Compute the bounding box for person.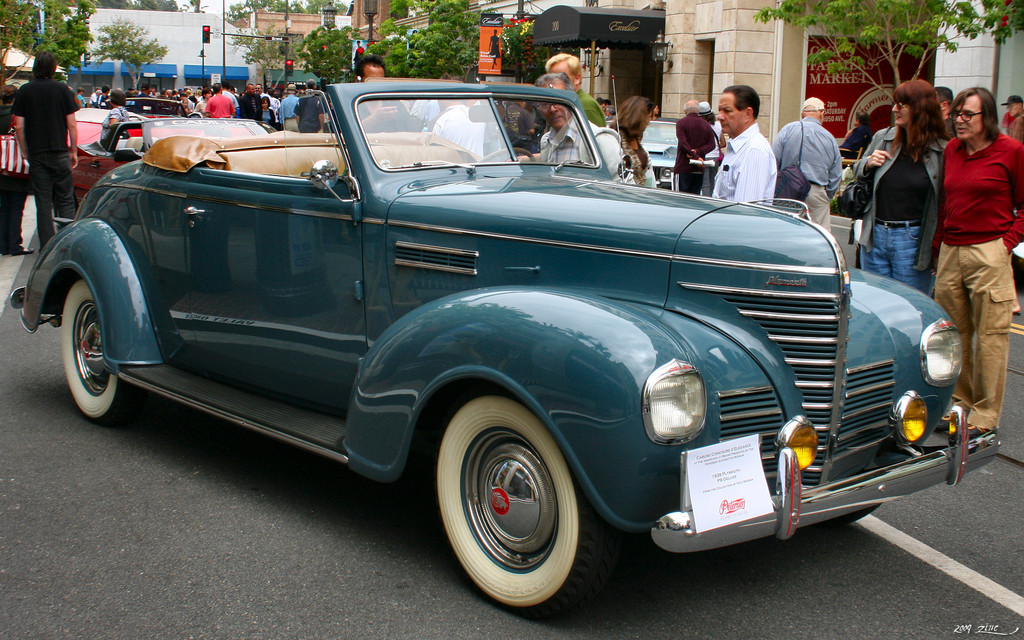
bbox=(933, 81, 1023, 447).
